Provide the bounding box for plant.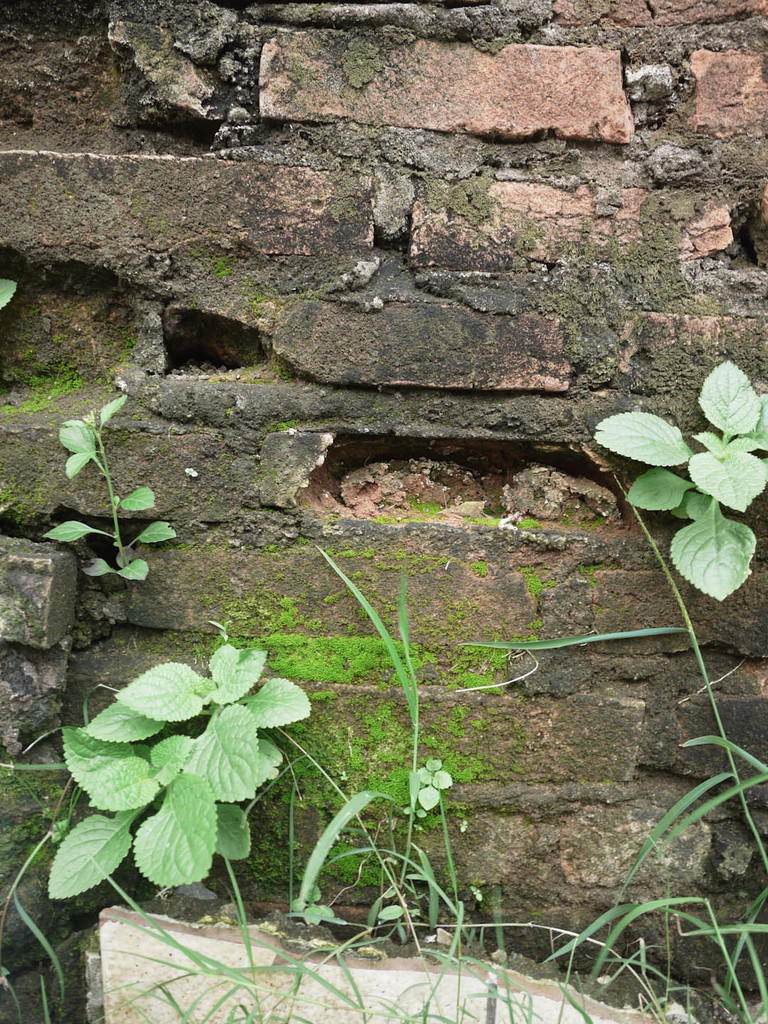
rect(0, 274, 20, 320).
